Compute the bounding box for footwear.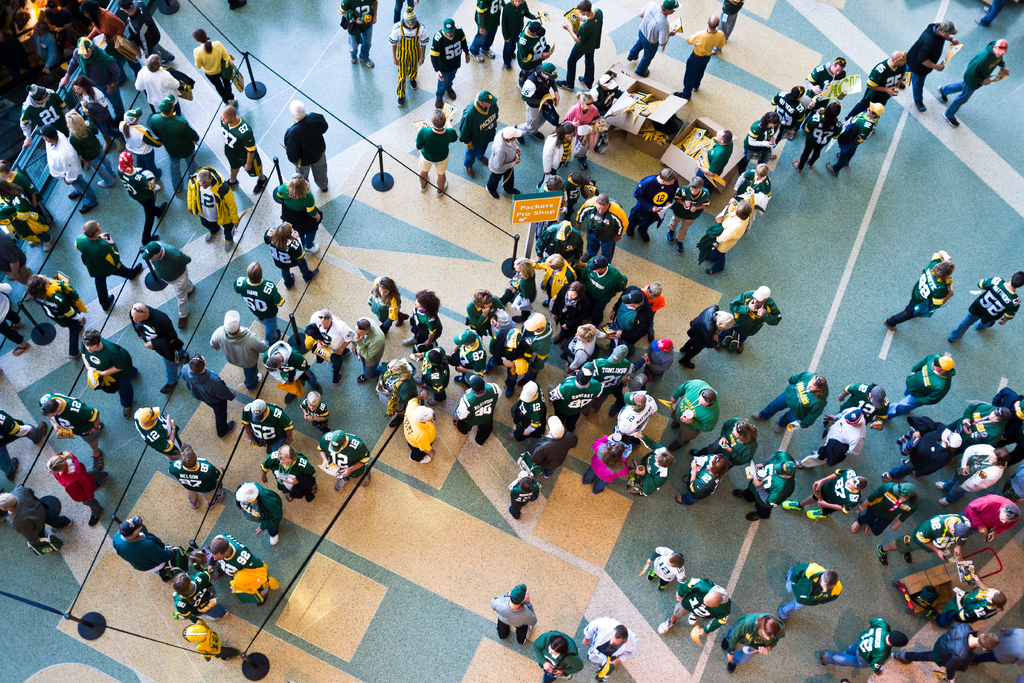
(471, 53, 483, 62).
